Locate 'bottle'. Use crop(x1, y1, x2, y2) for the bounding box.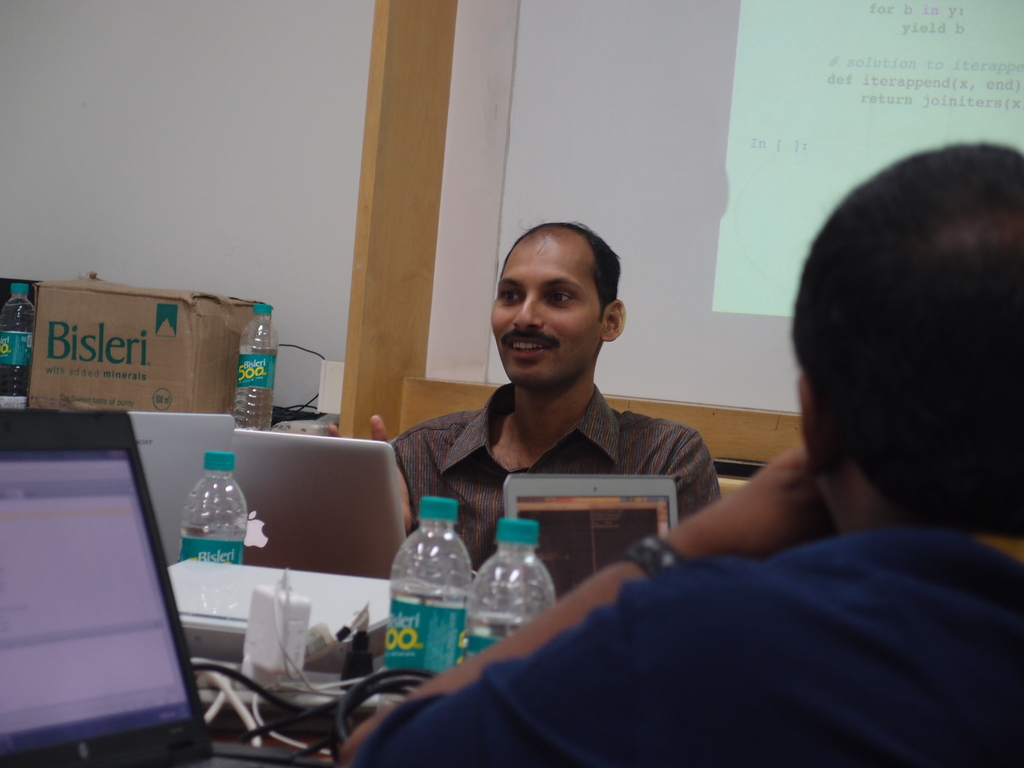
crop(225, 298, 281, 438).
